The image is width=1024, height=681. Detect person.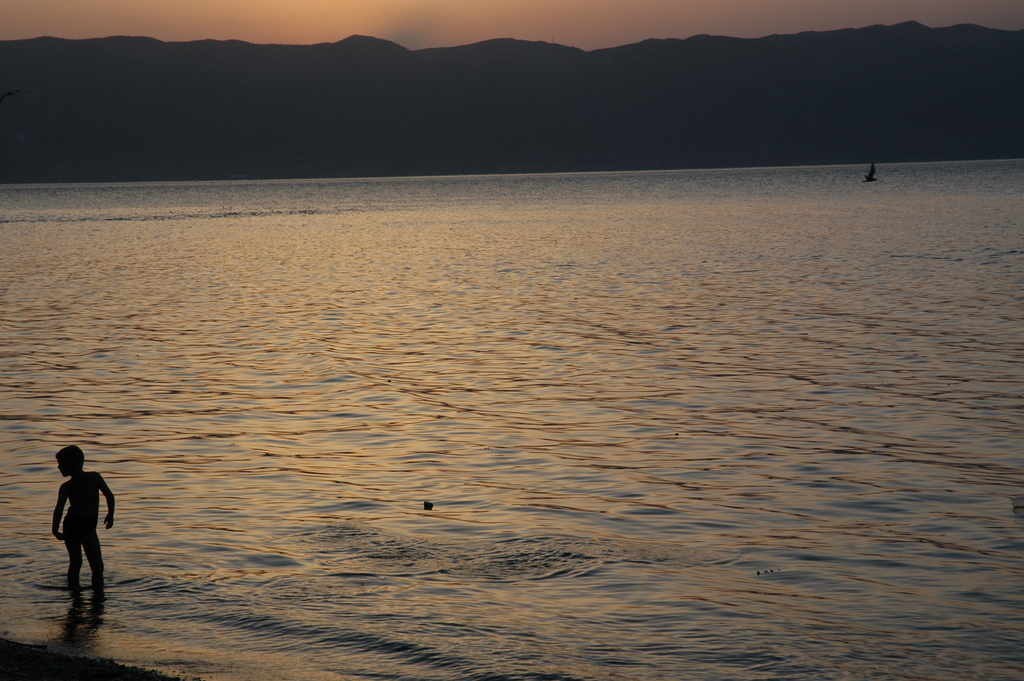
Detection: box(37, 449, 104, 599).
